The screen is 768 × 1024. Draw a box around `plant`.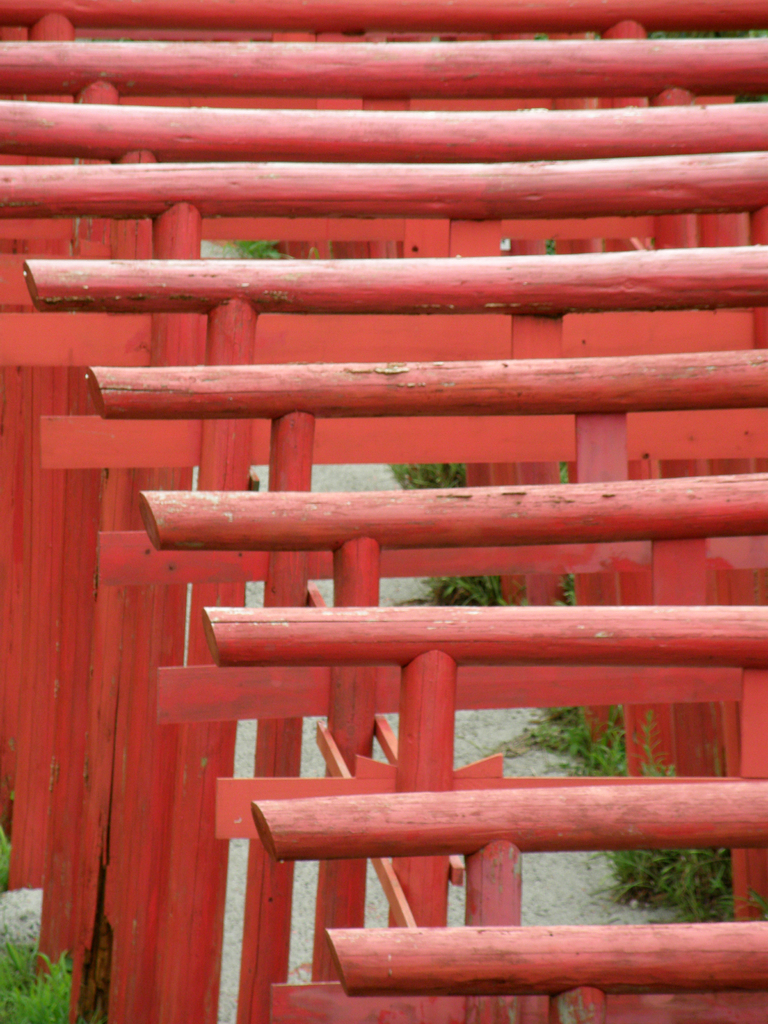
<bbox>204, 225, 302, 258</bbox>.
